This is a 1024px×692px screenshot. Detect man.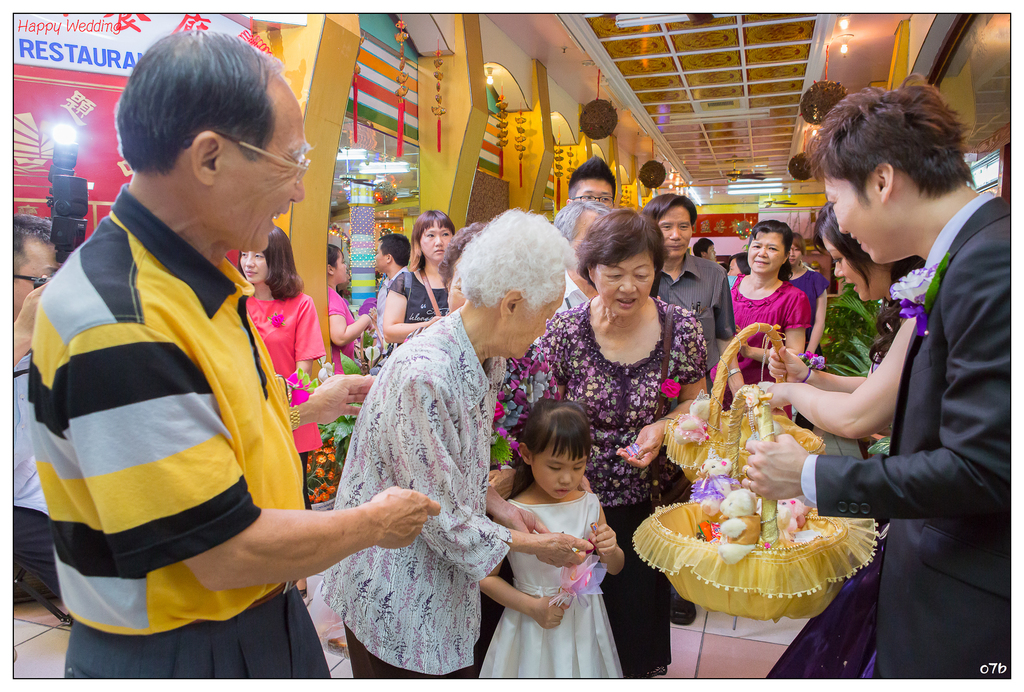
[559,199,612,315].
